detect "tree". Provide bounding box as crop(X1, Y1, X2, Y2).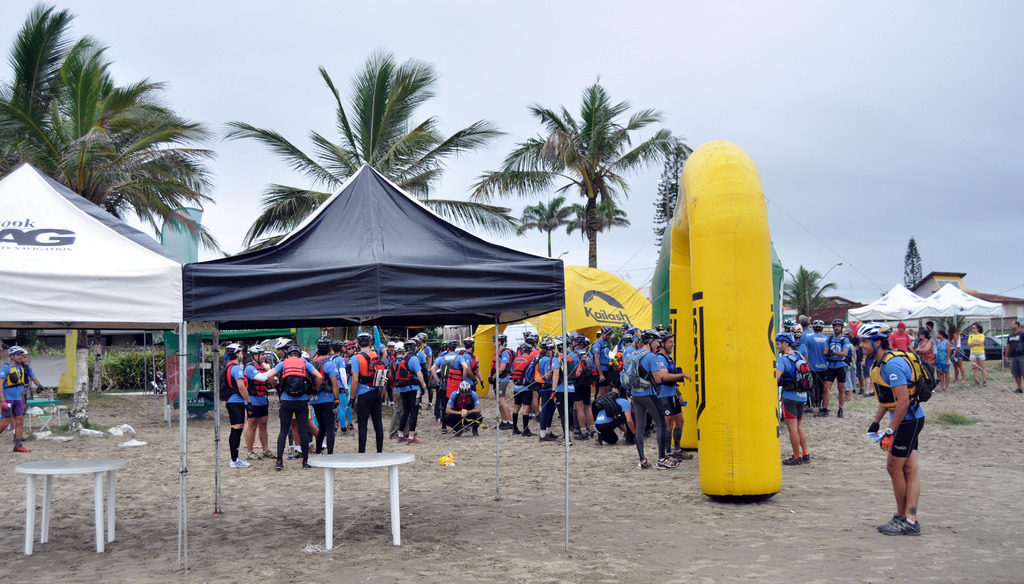
crop(1, 5, 65, 177).
